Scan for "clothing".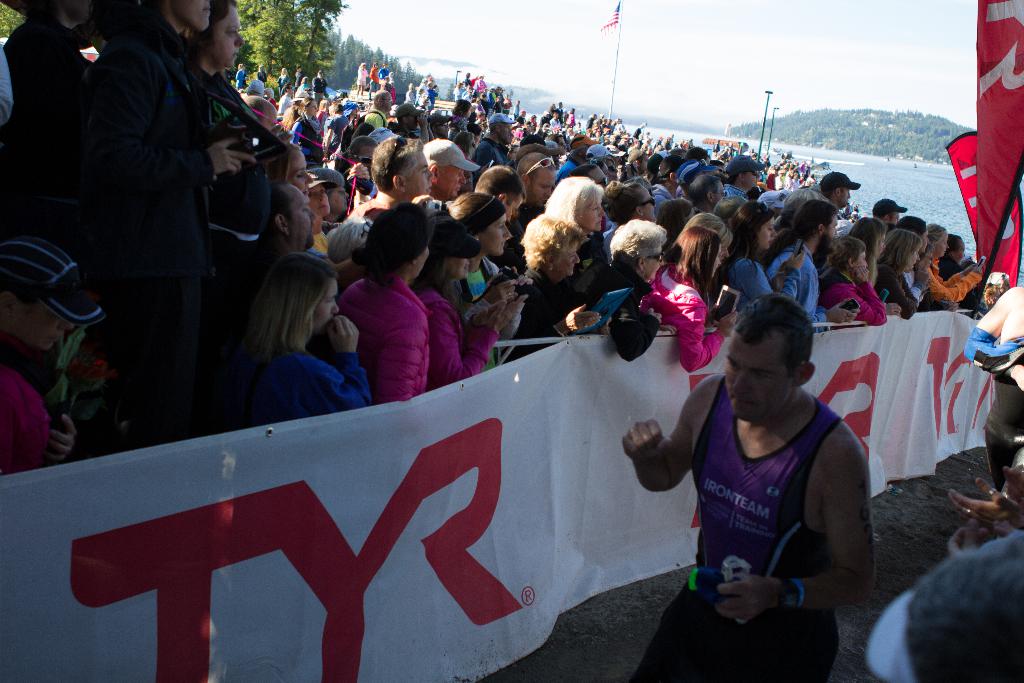
Scan result: detection(0, 0, 979, 470).
